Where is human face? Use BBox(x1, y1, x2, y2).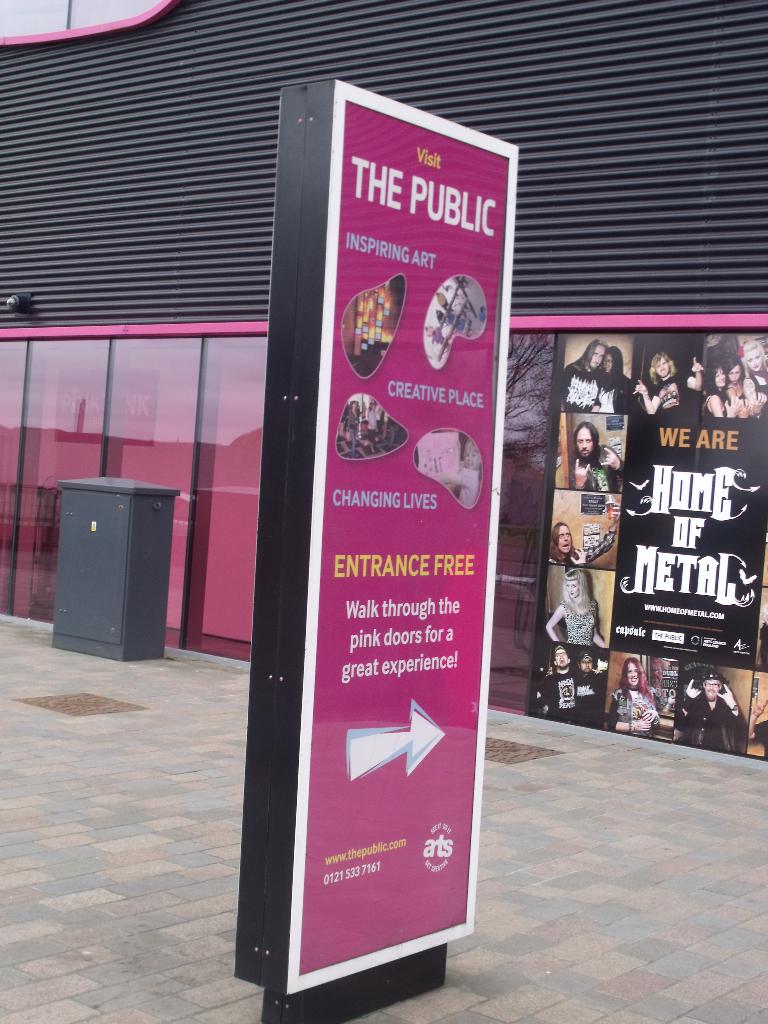
BBox(552, 650, 568, 673).
